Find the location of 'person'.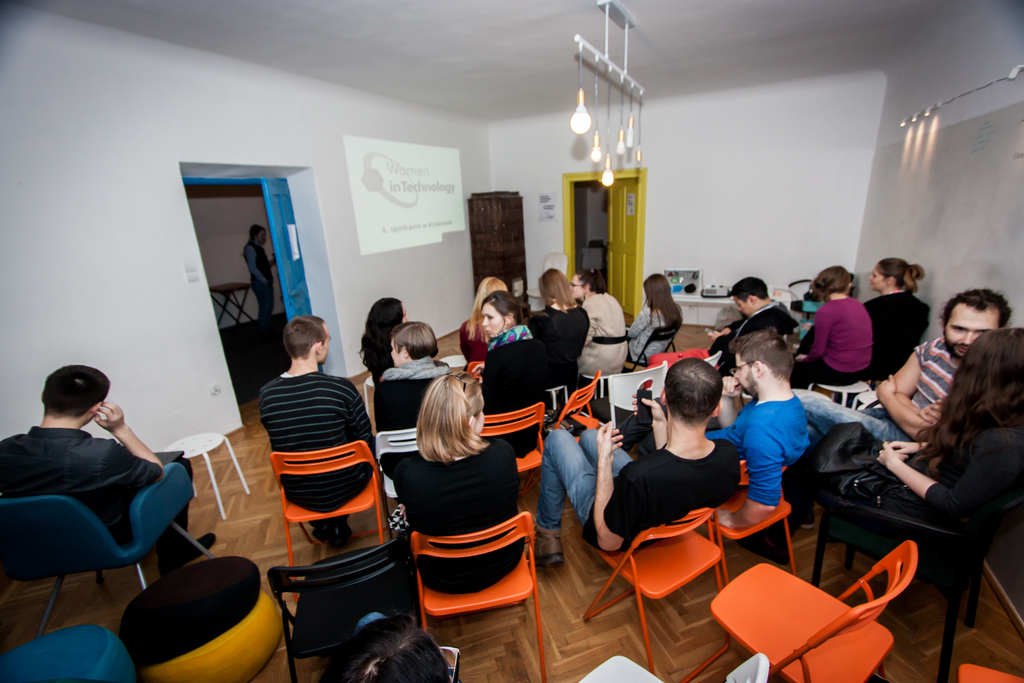
Location: [318, 614, 451, 682].
